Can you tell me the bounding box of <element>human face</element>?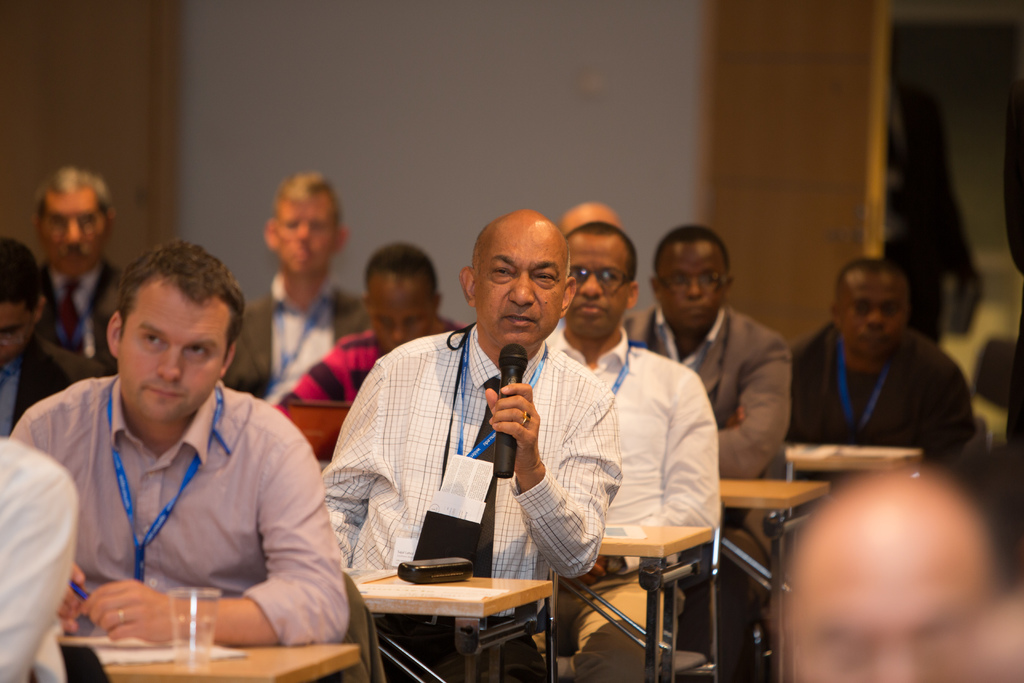
{"x1": 837, "y1": 272, "x2": 906, "y2": 363}.
